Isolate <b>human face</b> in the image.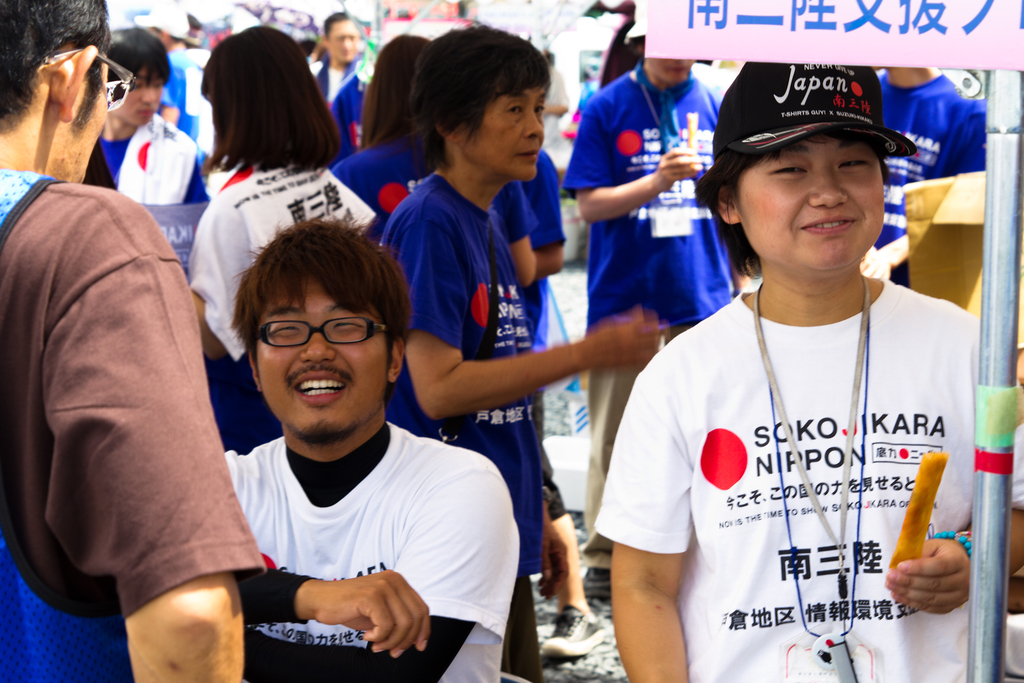
Isolated region: {"x1": 260, "y1": 277, "x2": 388, "y2": 434}.
